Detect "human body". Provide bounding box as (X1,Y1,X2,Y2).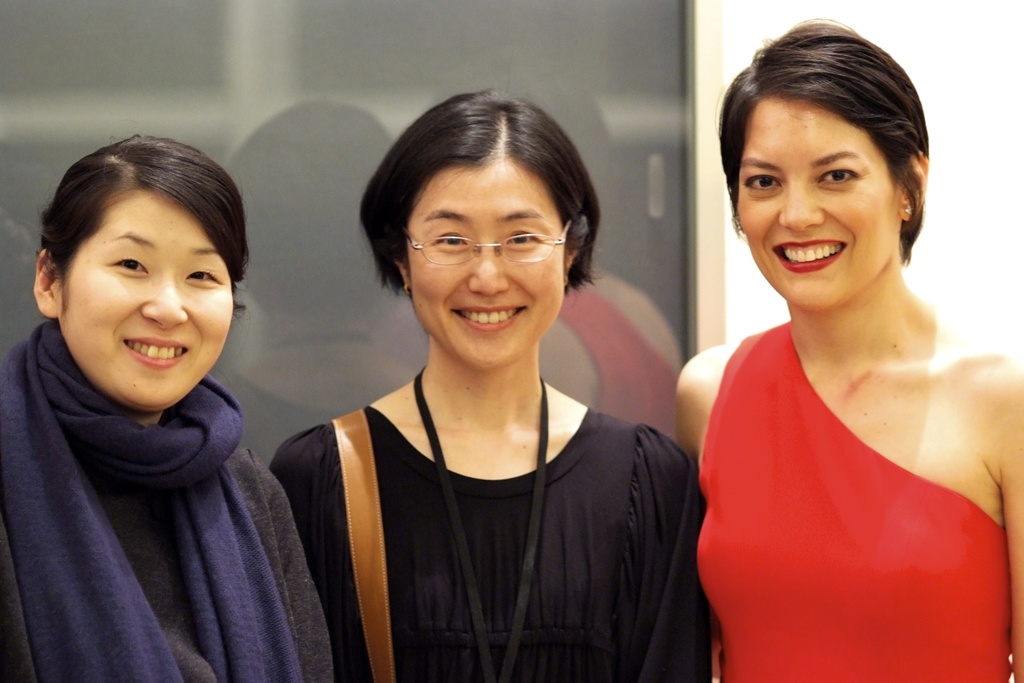
(0,318,332,682).
